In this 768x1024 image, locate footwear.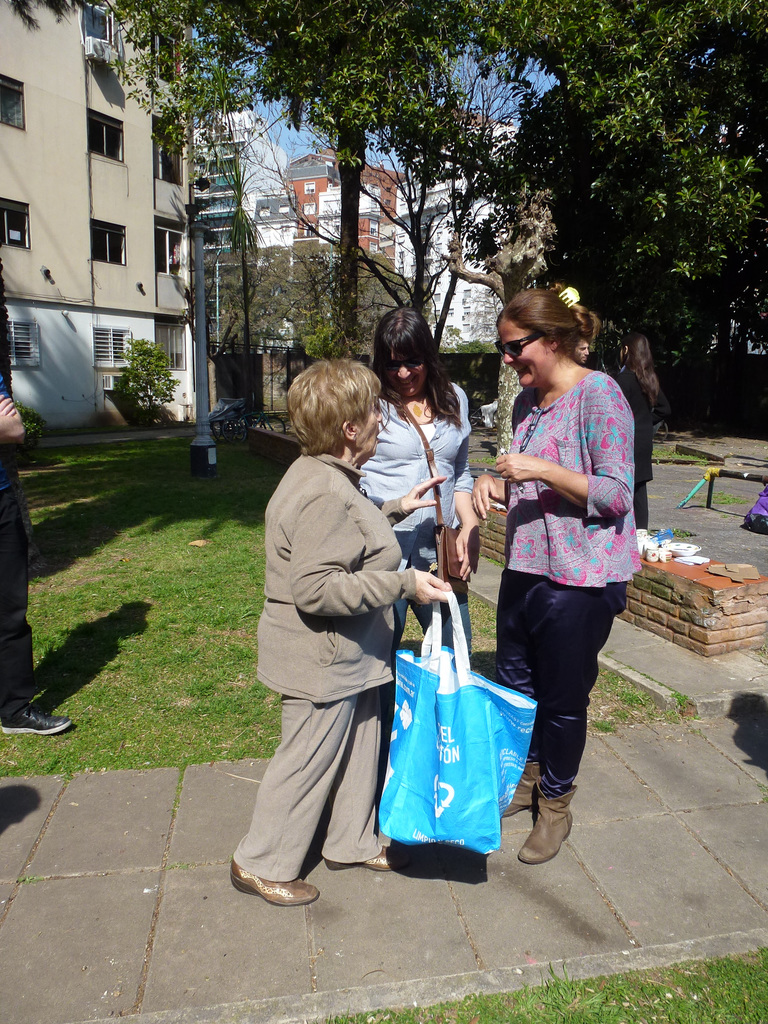
Bounding box: box(536, 765, 596, 875).
